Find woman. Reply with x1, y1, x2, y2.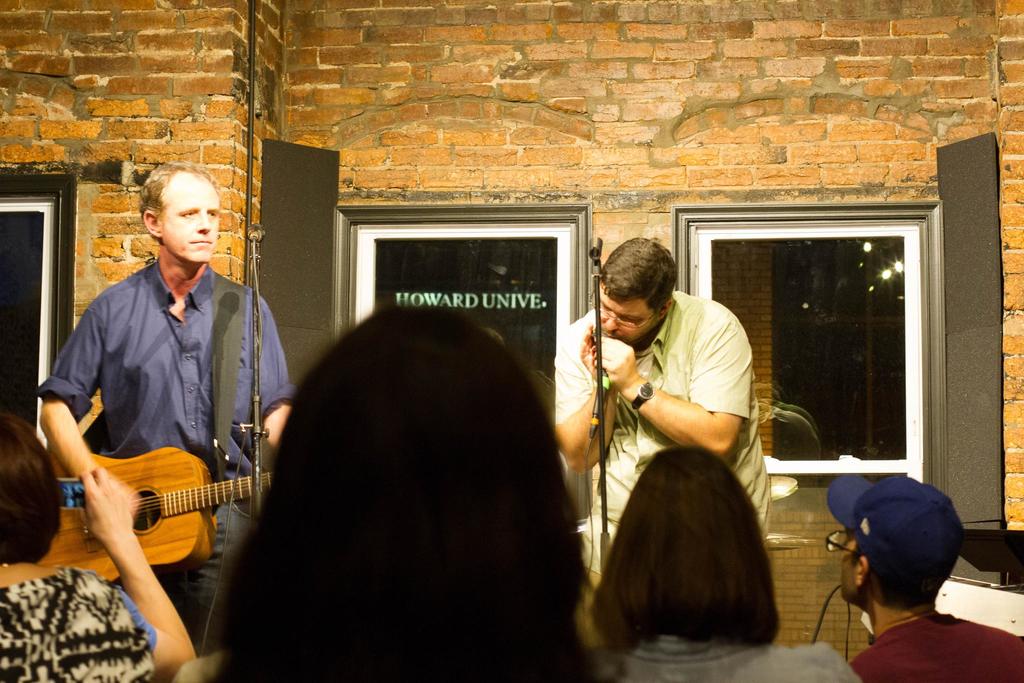
559, 443, 865, 682.
